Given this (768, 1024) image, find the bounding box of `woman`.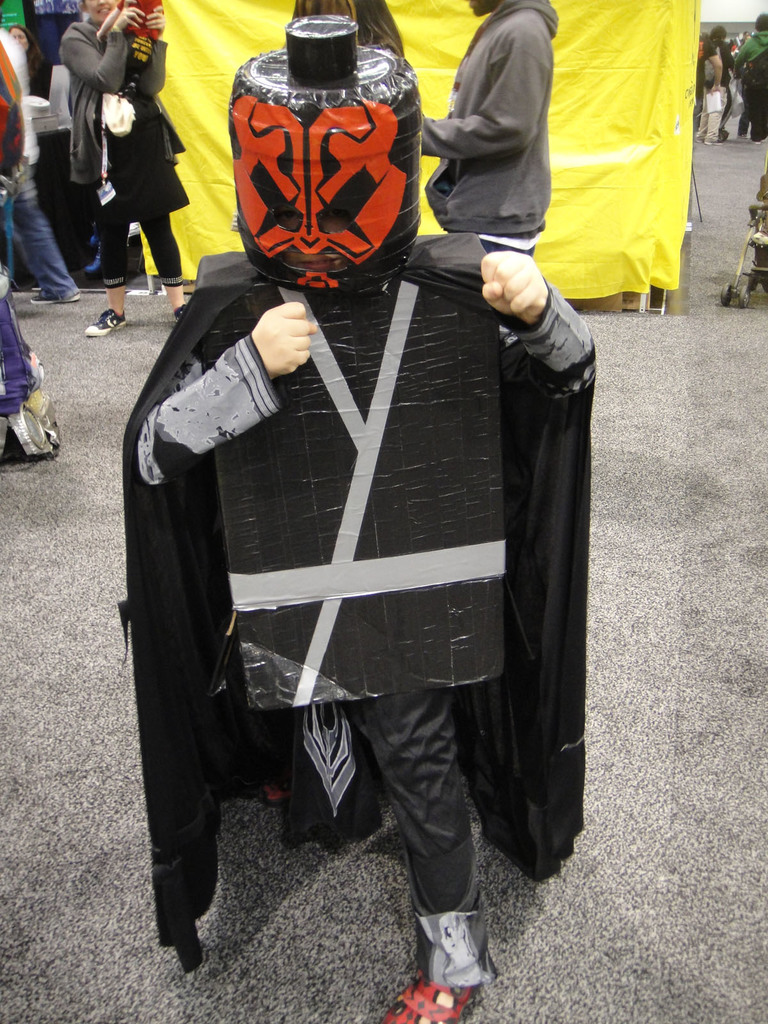
BBox(7, 25, 49, 98).
